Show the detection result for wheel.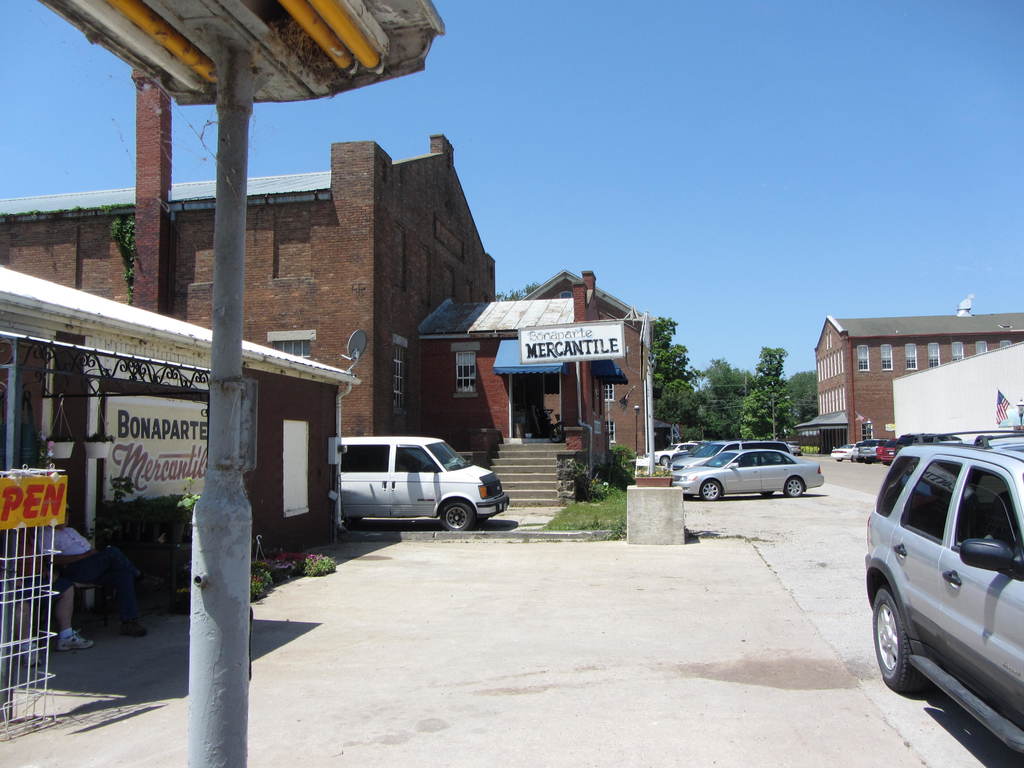
[x1=874, y1=583, x2=921, y2=692].
